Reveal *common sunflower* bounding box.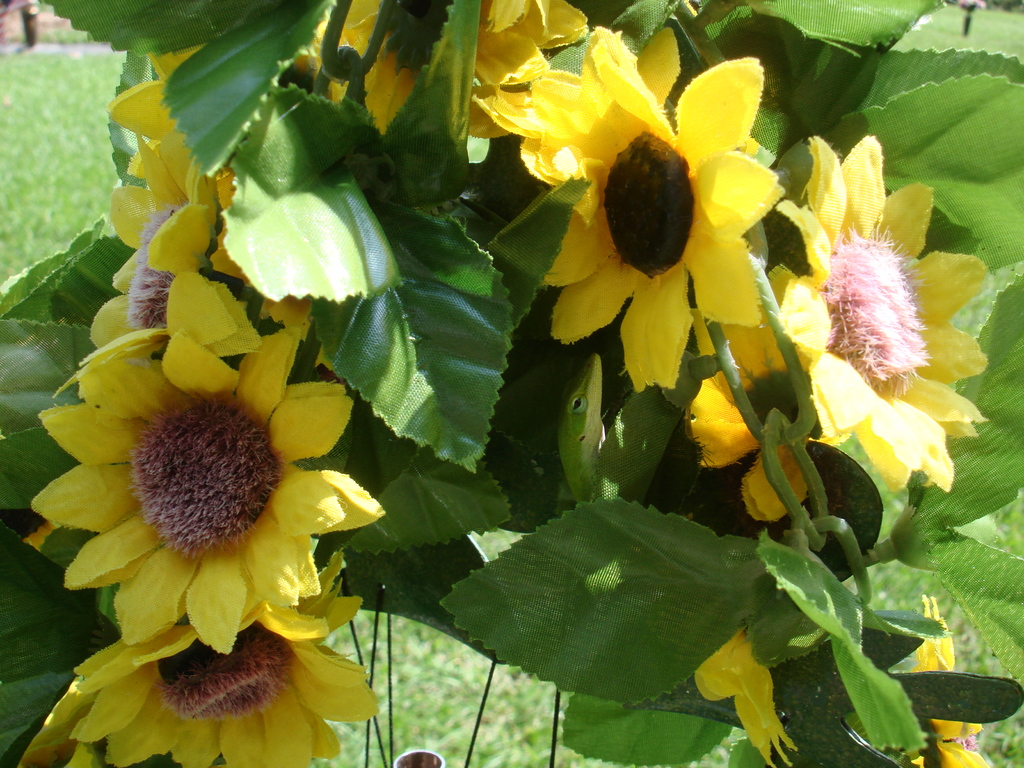
Revealed: <region>45, 376, 337, 637</region>.
